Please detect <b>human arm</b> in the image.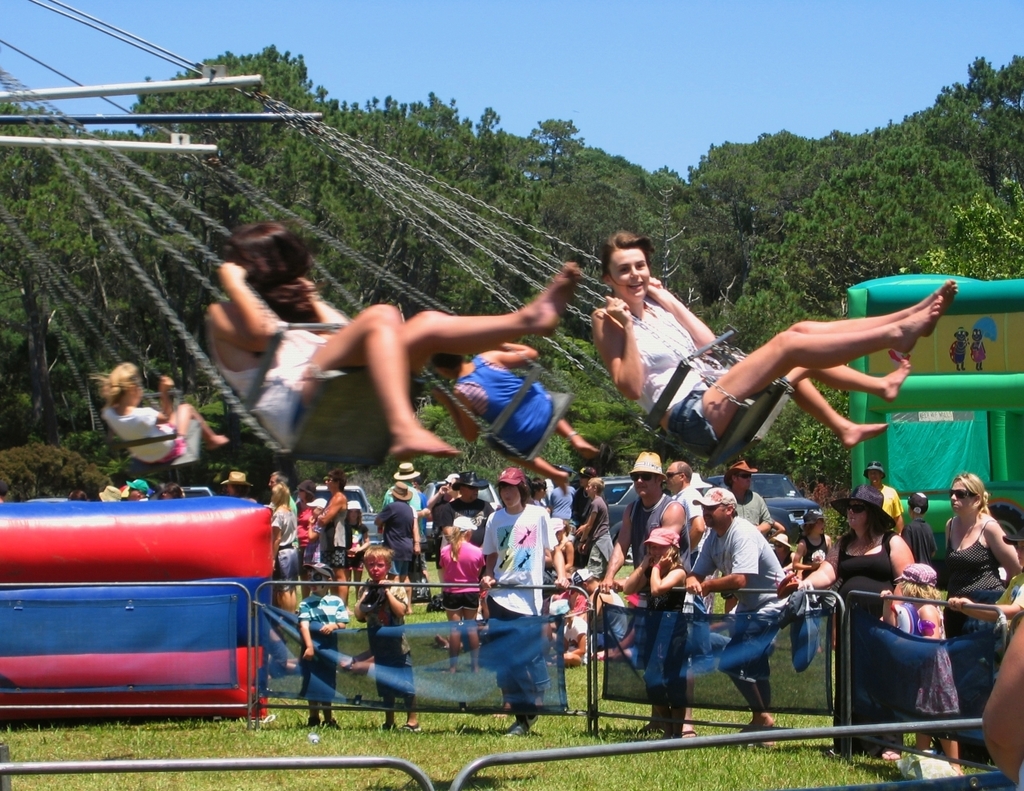
x1=296, y1=519, x2=307, y2=539.
